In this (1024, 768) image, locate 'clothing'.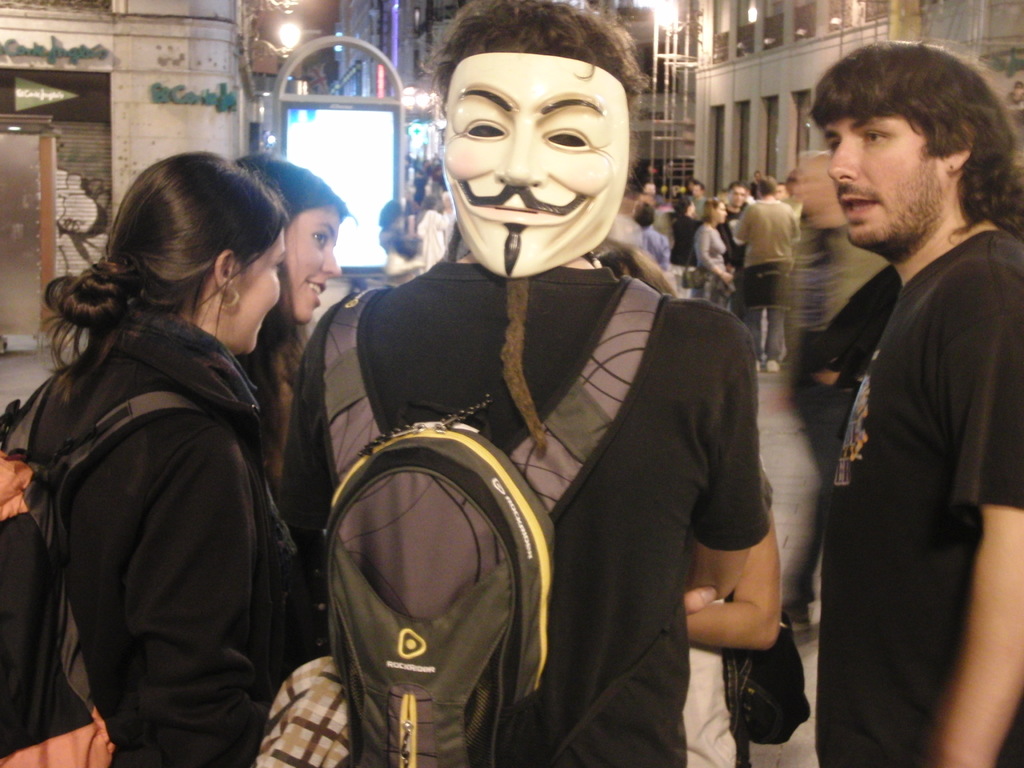
Bounding box: detection(27, 319, 369, 767).
